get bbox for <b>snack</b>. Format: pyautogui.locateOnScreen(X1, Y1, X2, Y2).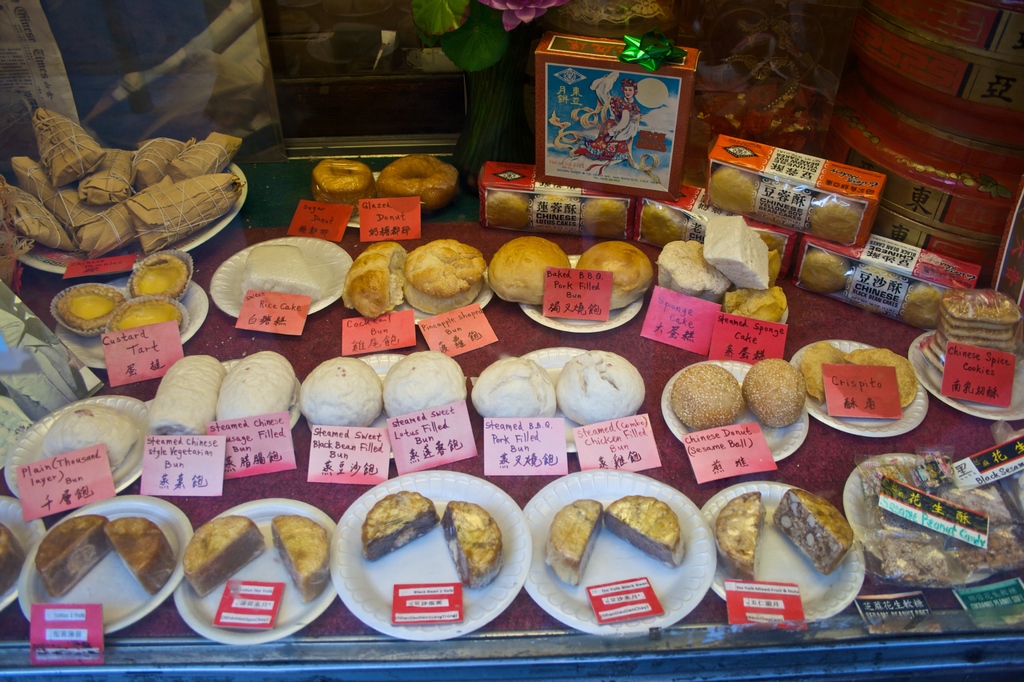
pyautogui.locateOnScreen(653, 241, 721, 305).
